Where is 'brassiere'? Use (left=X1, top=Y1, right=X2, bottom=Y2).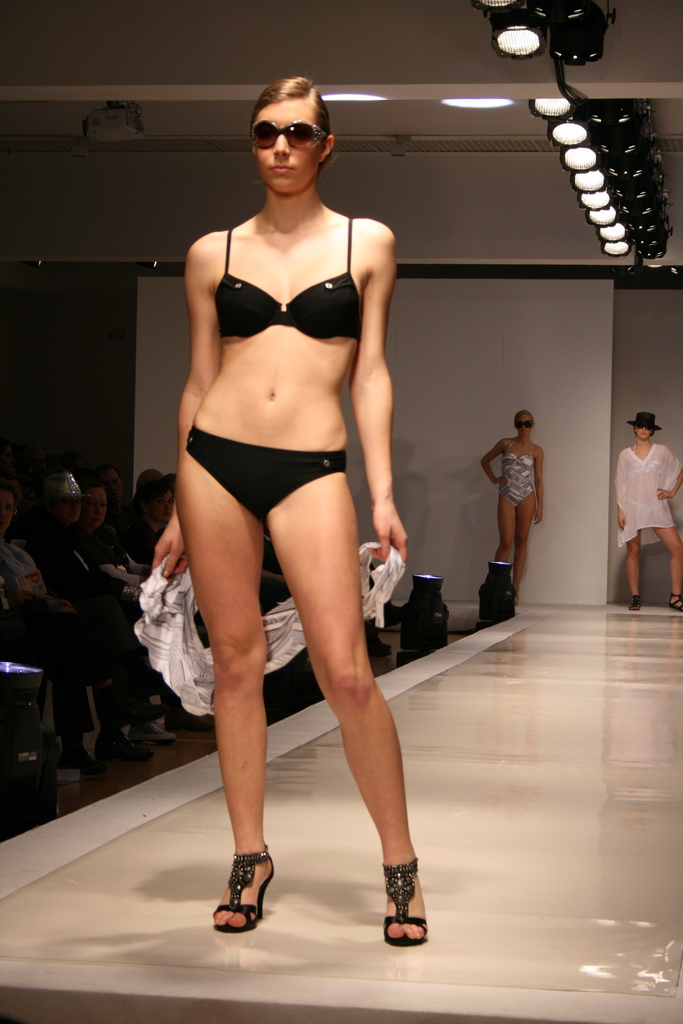
(left=628, top=444, right=659, bottom=477).
